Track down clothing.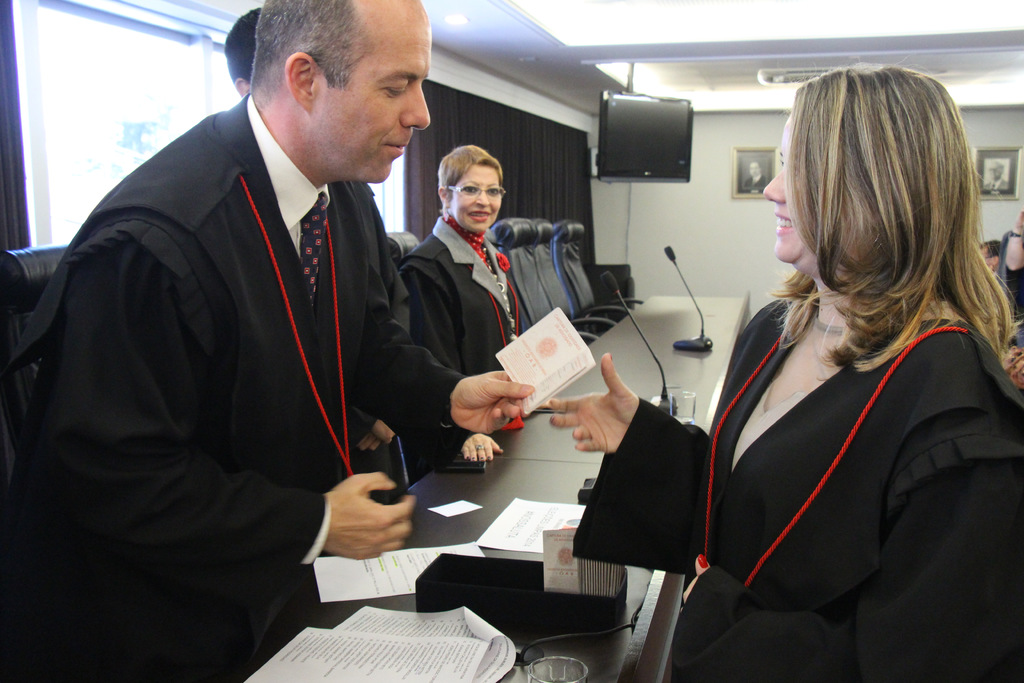
Tracked to 0,99,397,677.
